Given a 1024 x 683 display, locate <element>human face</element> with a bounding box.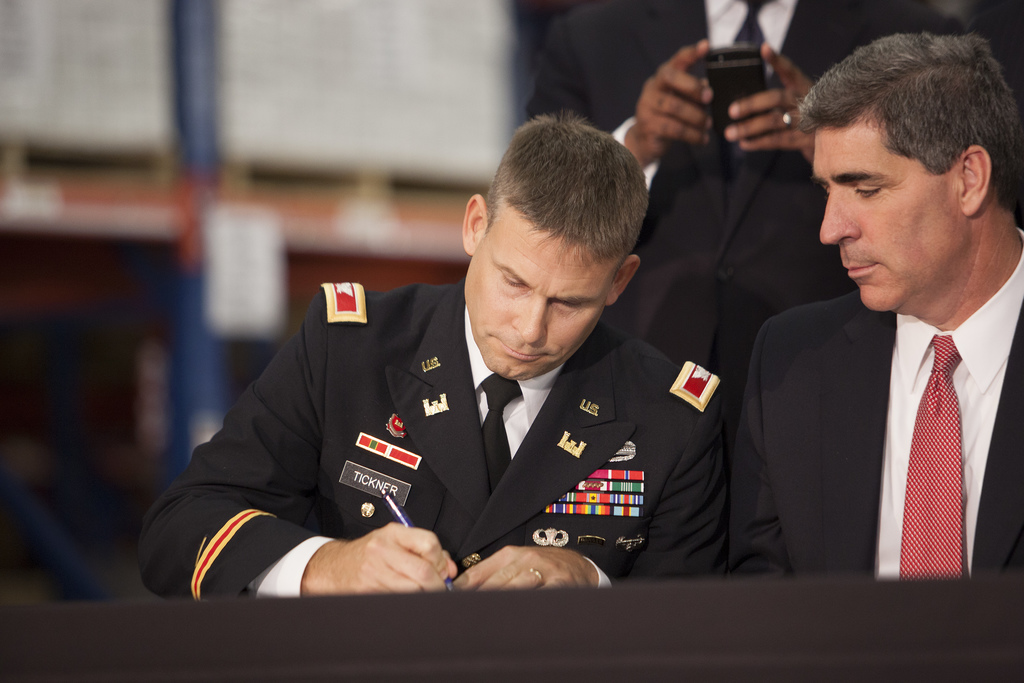
Located: 824, 115, 966, 316.
